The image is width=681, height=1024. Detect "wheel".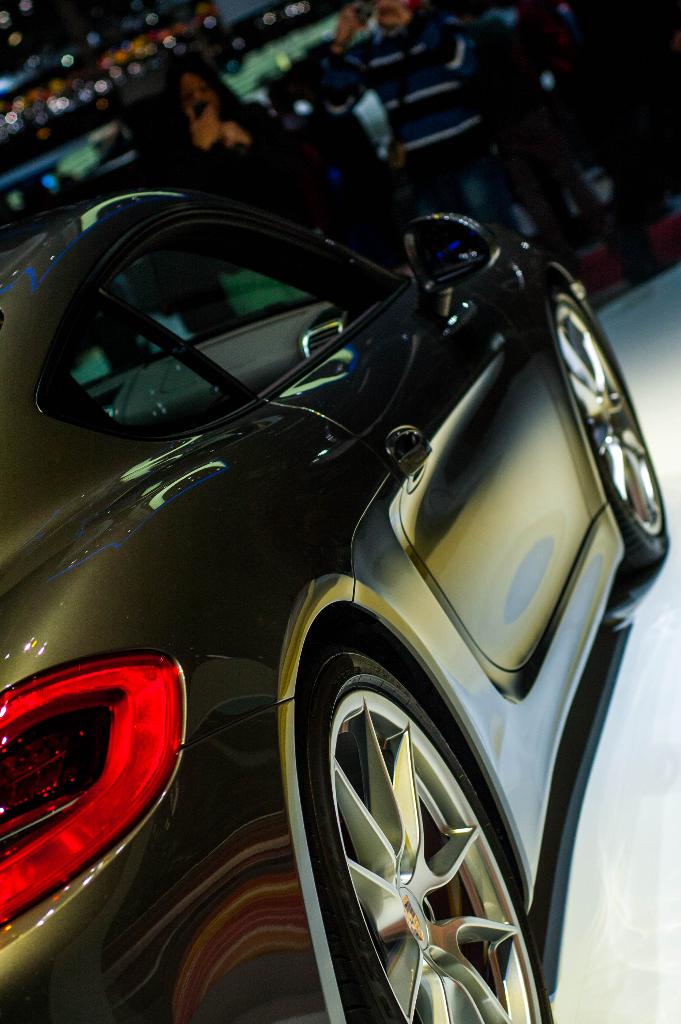
Detection: (left=288, top=640, right=532, bottom=997).
